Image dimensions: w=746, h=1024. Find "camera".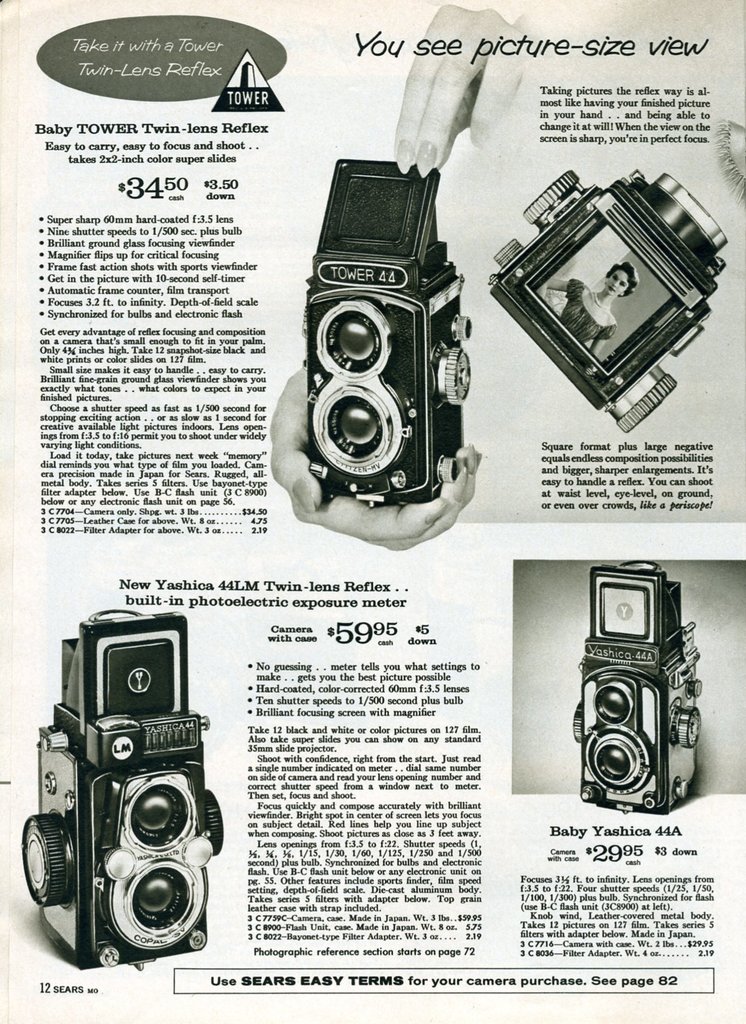
[left=275, top=129, right=502, bottom=547].
